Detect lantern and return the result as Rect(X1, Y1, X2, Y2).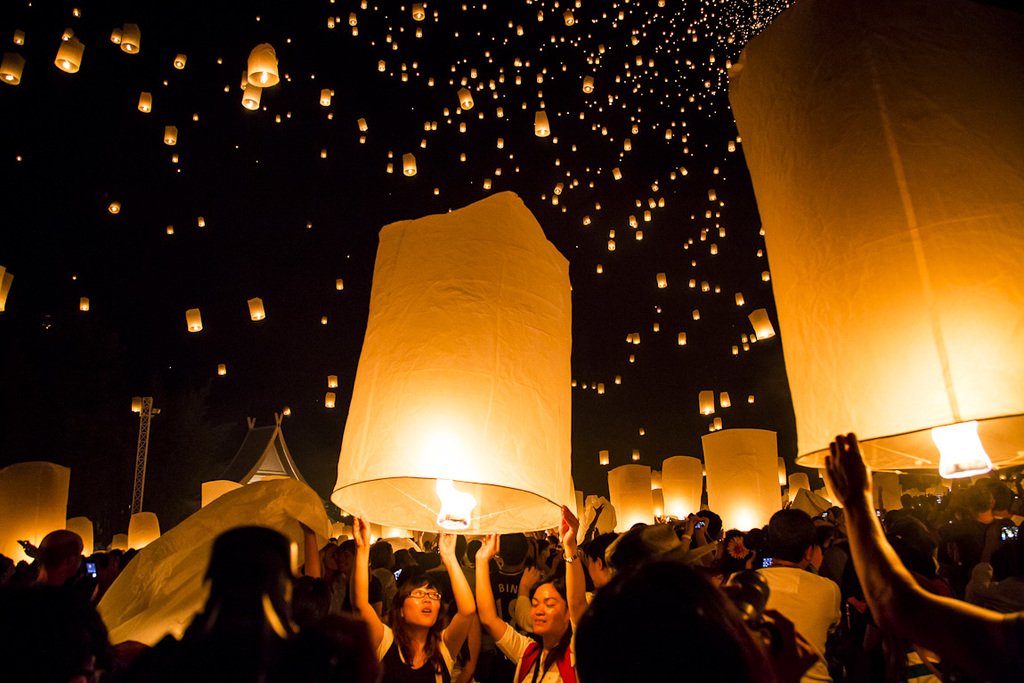
Rect(658, 274, 665, 288).
